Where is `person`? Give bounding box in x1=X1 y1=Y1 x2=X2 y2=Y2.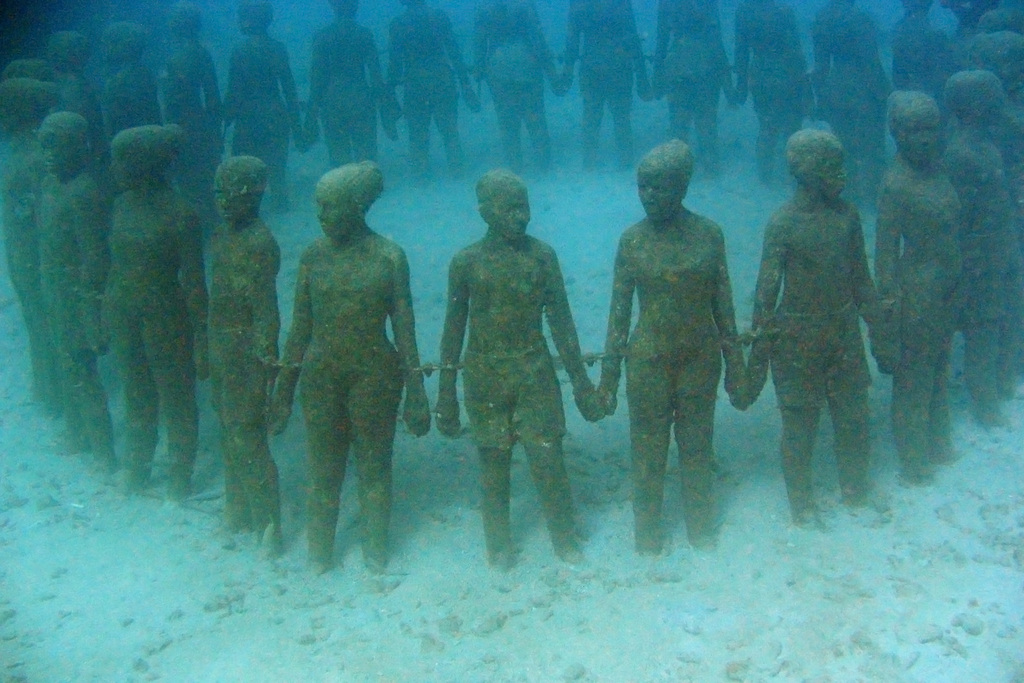
x1=271 y1=153 x2=423 y2=577.
